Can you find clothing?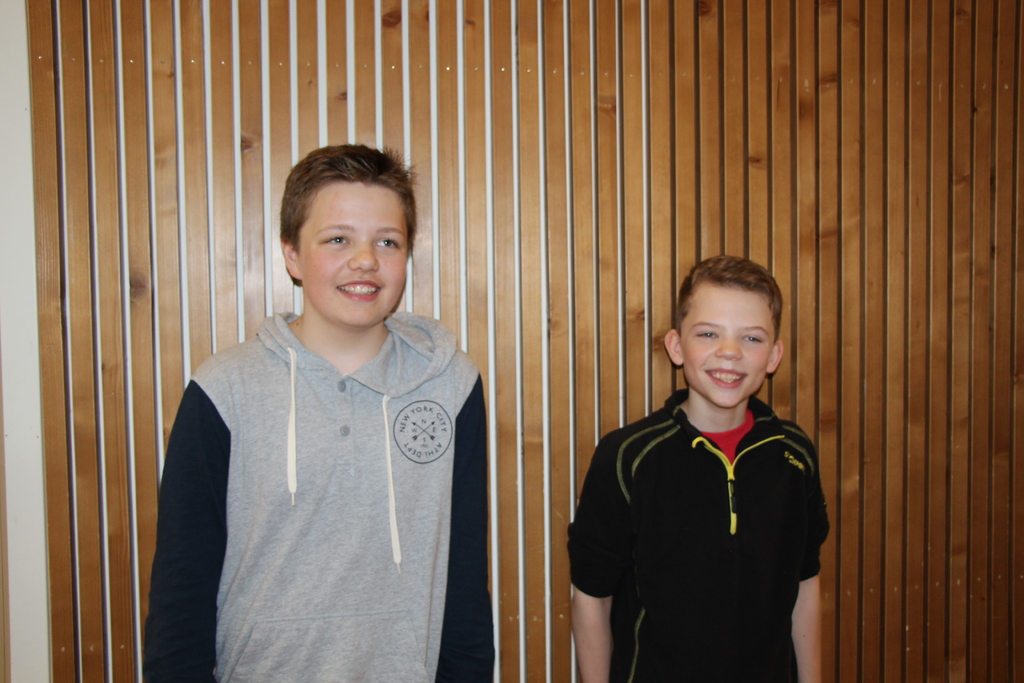
Yes, bounding box: [581, 351, 836, 670].
